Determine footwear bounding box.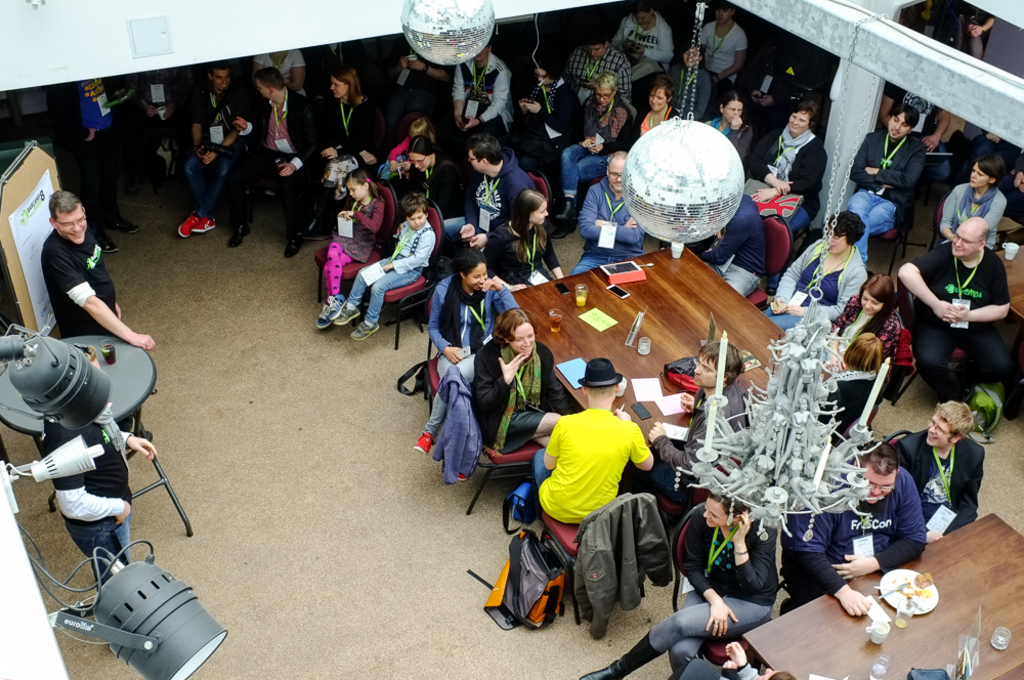
Determined: [551,224,578,239].
